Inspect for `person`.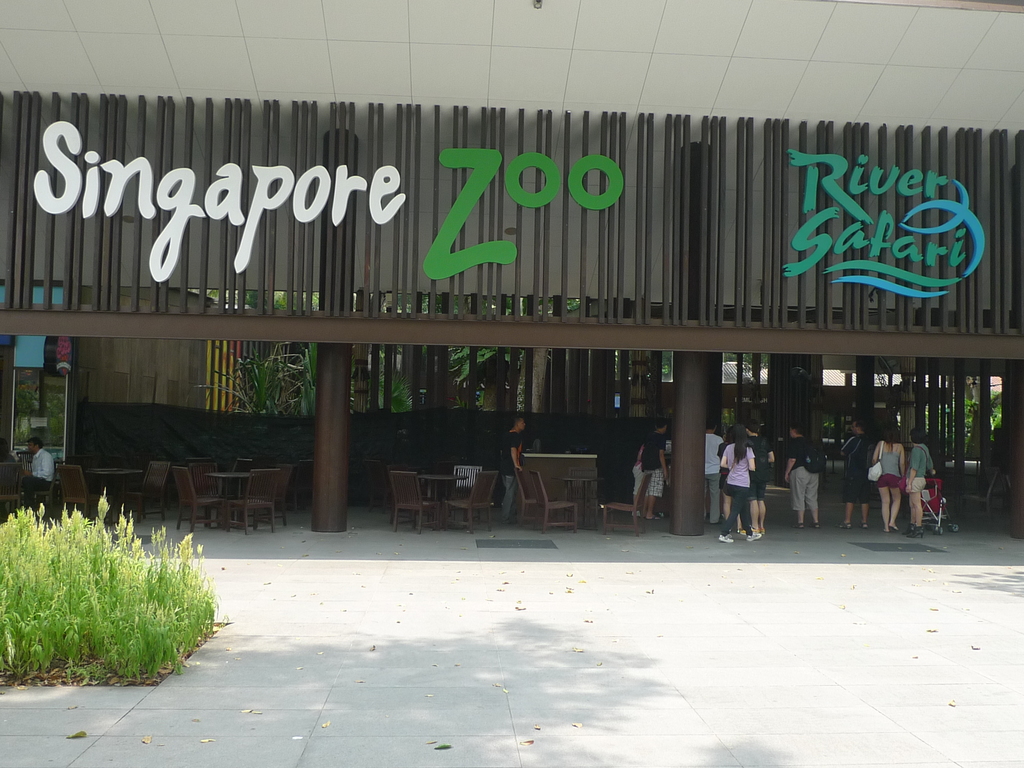
Inspection: (left=700, top=420, right=726, bottom=529).
